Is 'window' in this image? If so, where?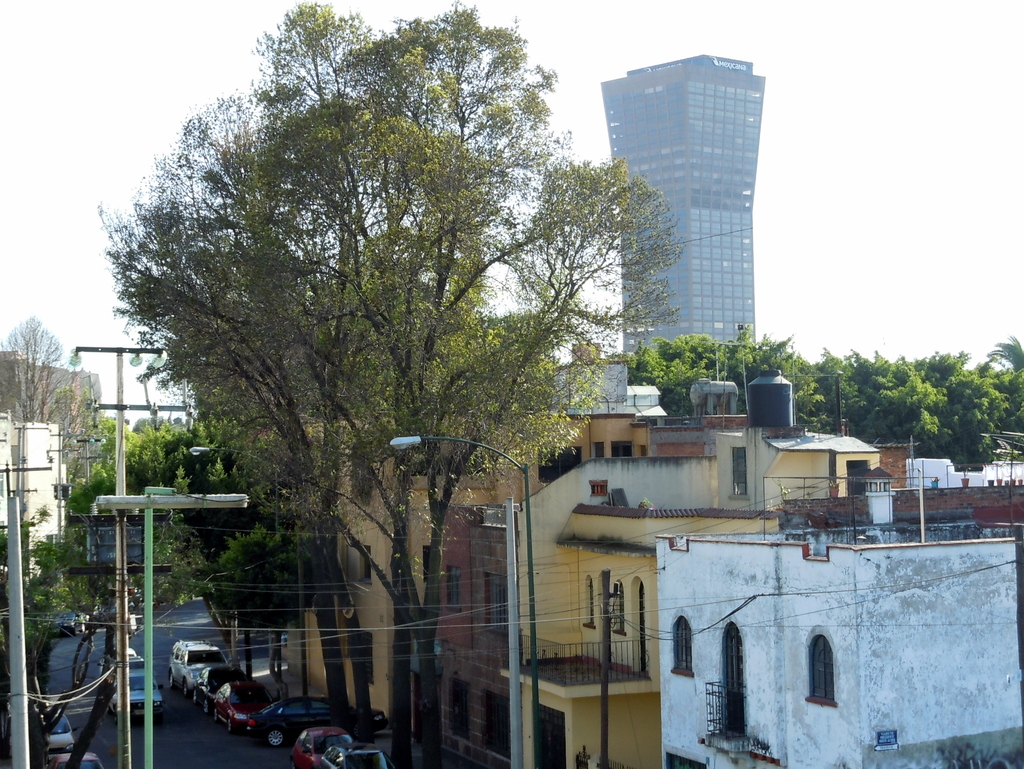
Yes, at BBox(359, 629, 377, 690).
